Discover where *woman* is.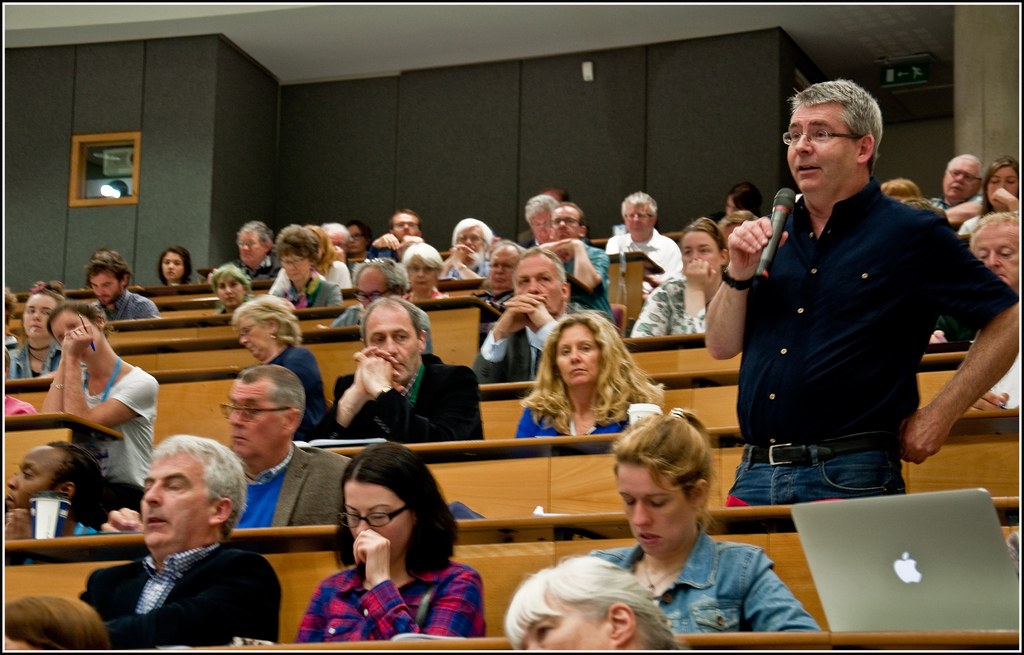
Discovered at 198:265:259:312.
